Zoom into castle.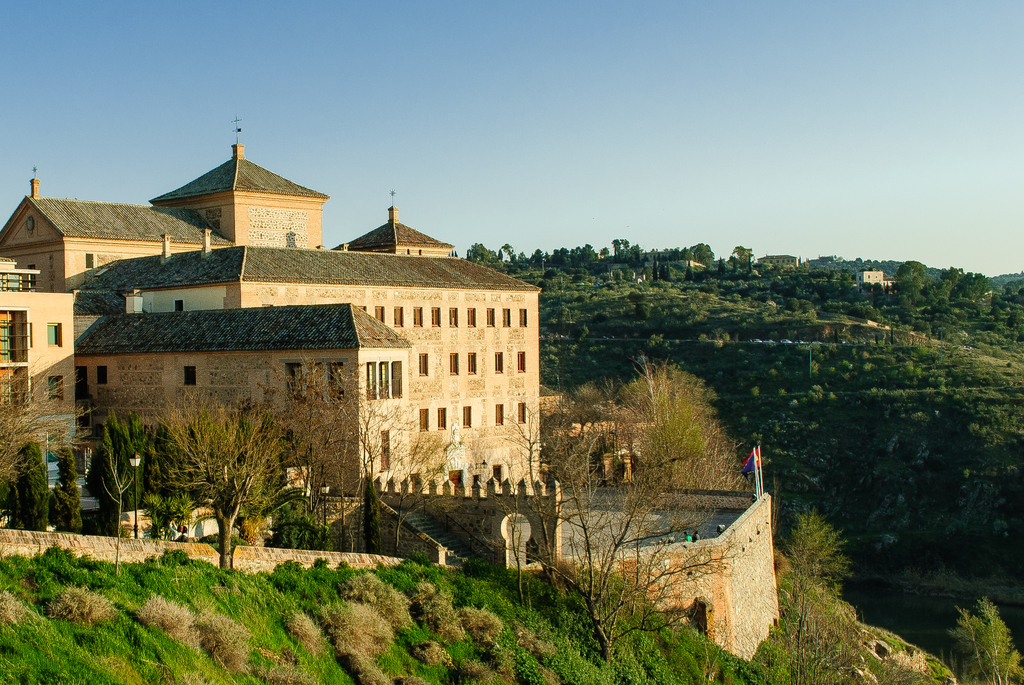
Zoom target: {"left": 54, "top": 96, "right": 769, "bottom": 595}.
